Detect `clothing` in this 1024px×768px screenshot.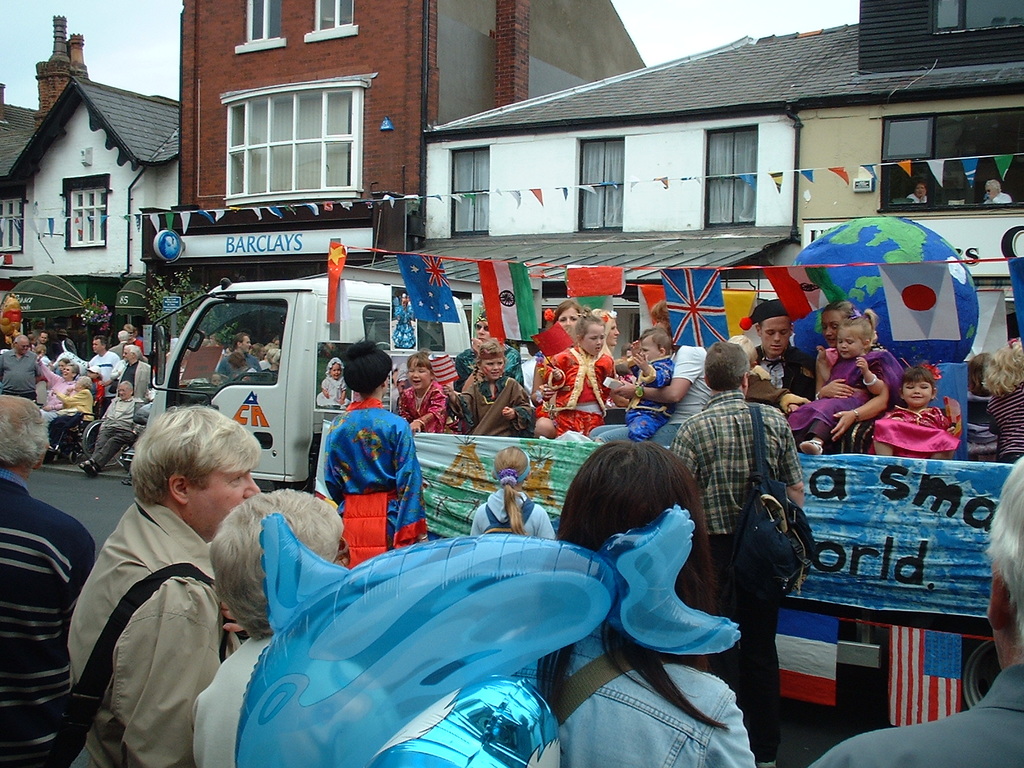
Detection: 980/193/1013/211.
